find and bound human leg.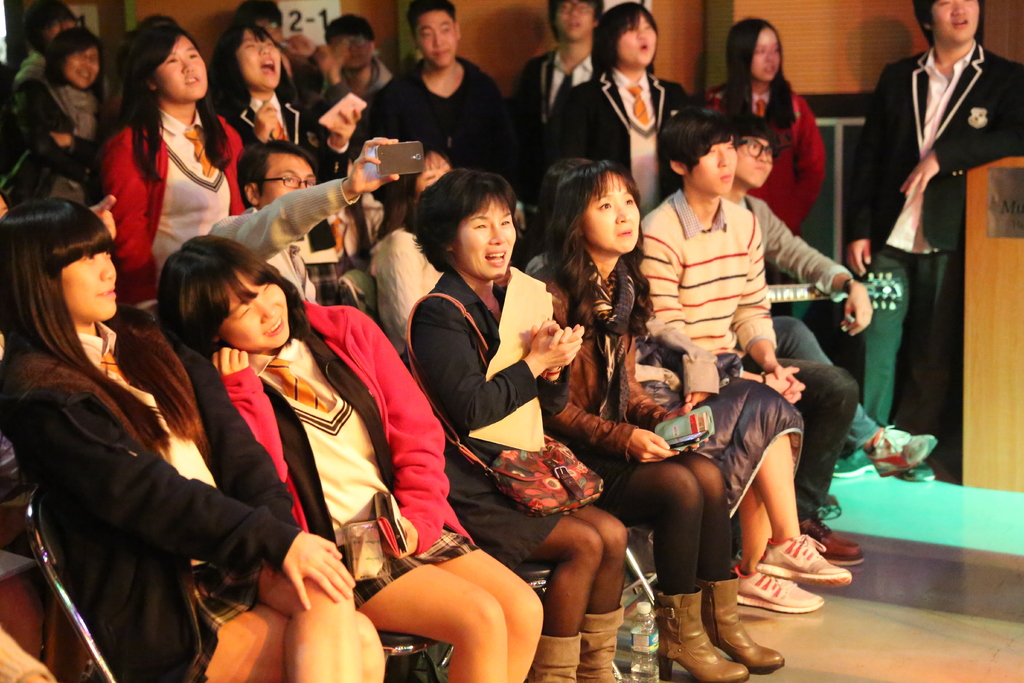
Bound: pyautogui.locateOnScreen(721, 407, 855, 603).
